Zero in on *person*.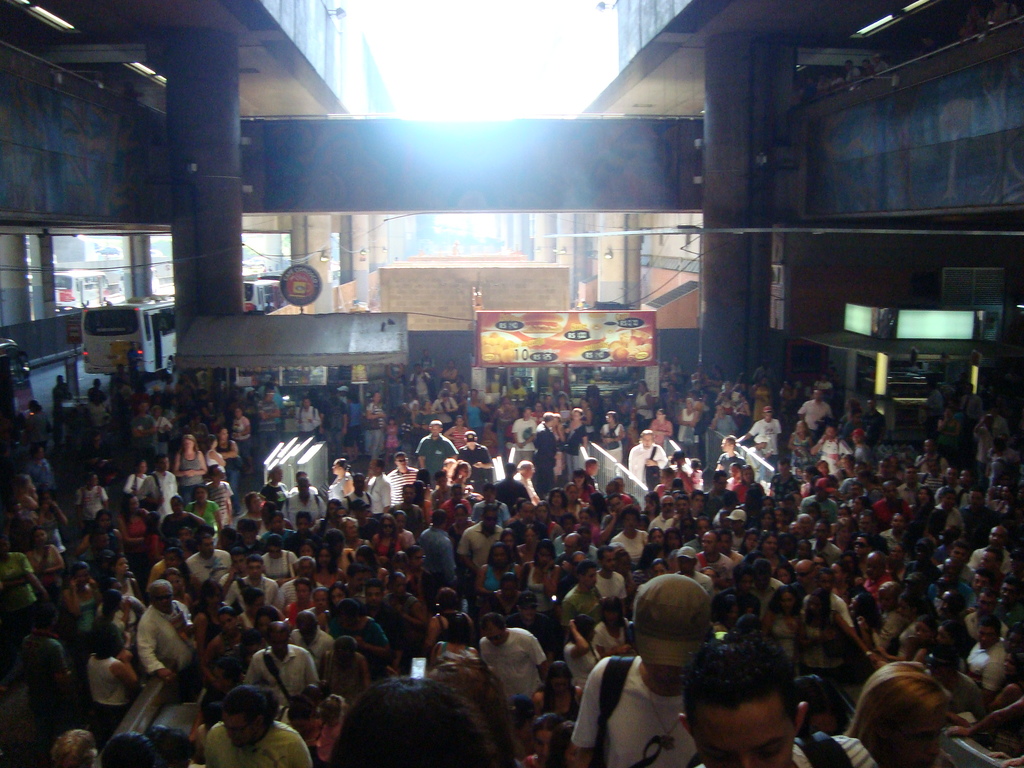
Zeroed in: bbox=[854, 509, 891, 553].
